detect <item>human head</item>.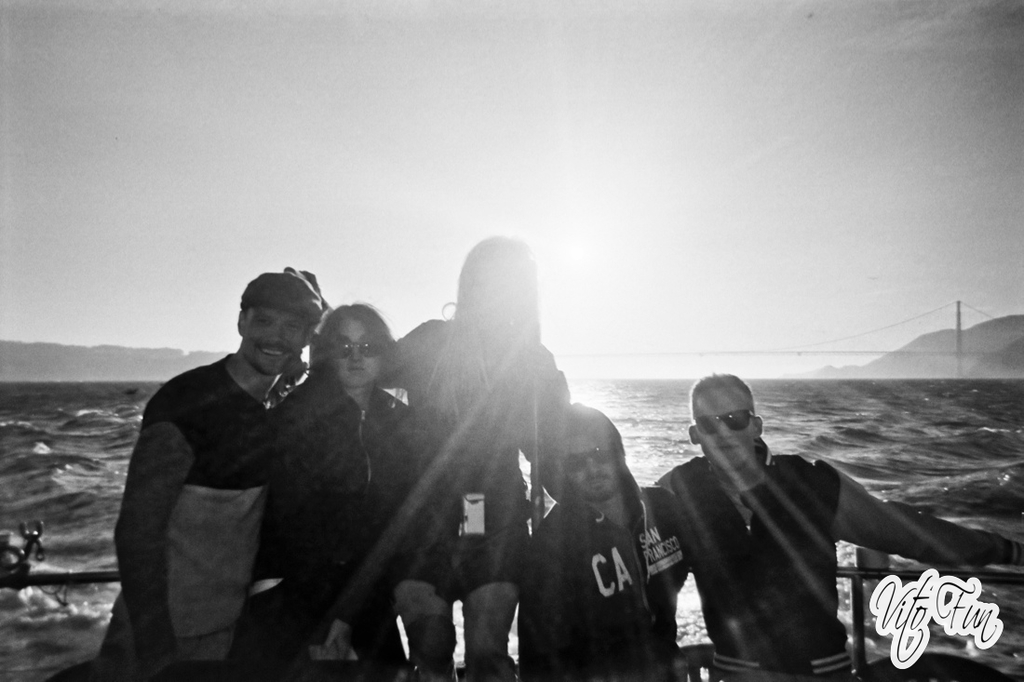
Detected at (x1=546, y1=407, x2=627, y2=502).
